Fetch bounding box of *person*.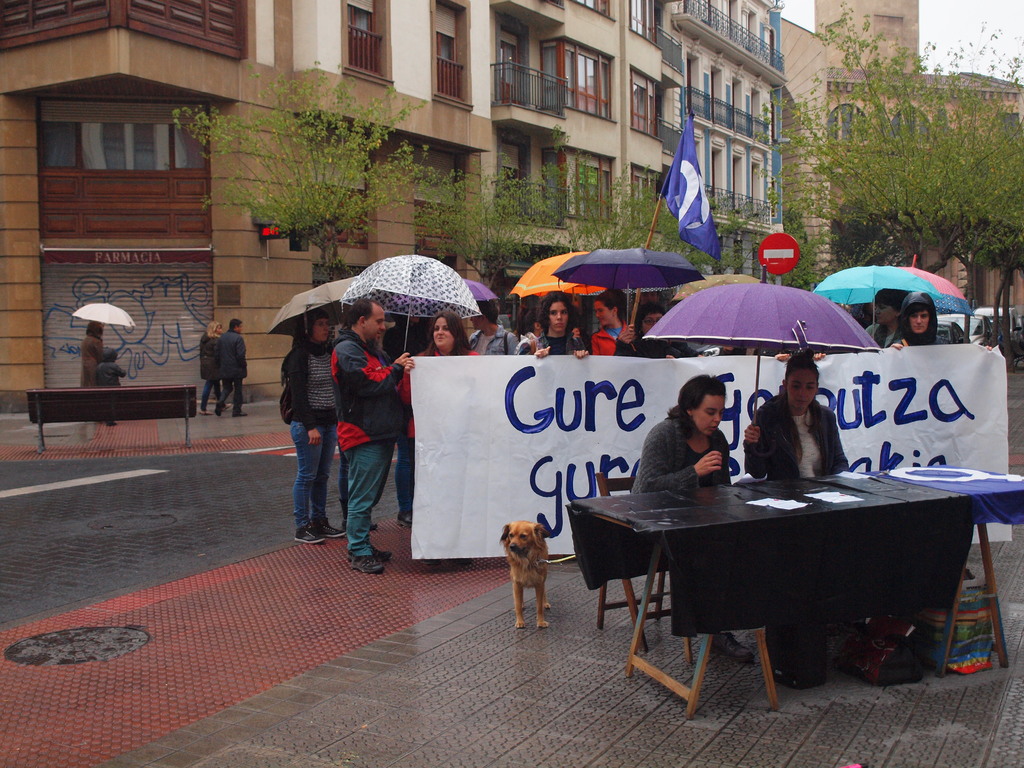
Bbox: crop(883, 288, 999, 352).
